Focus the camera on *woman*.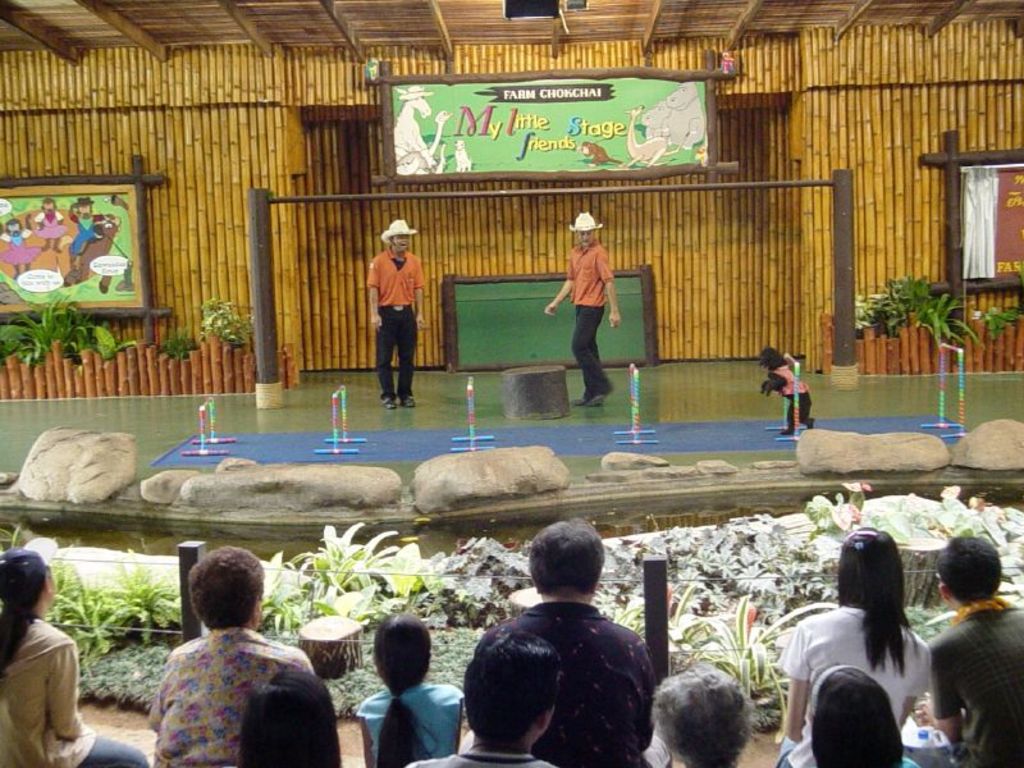
Focus region: bbox=[780, 522, 942, 767].
